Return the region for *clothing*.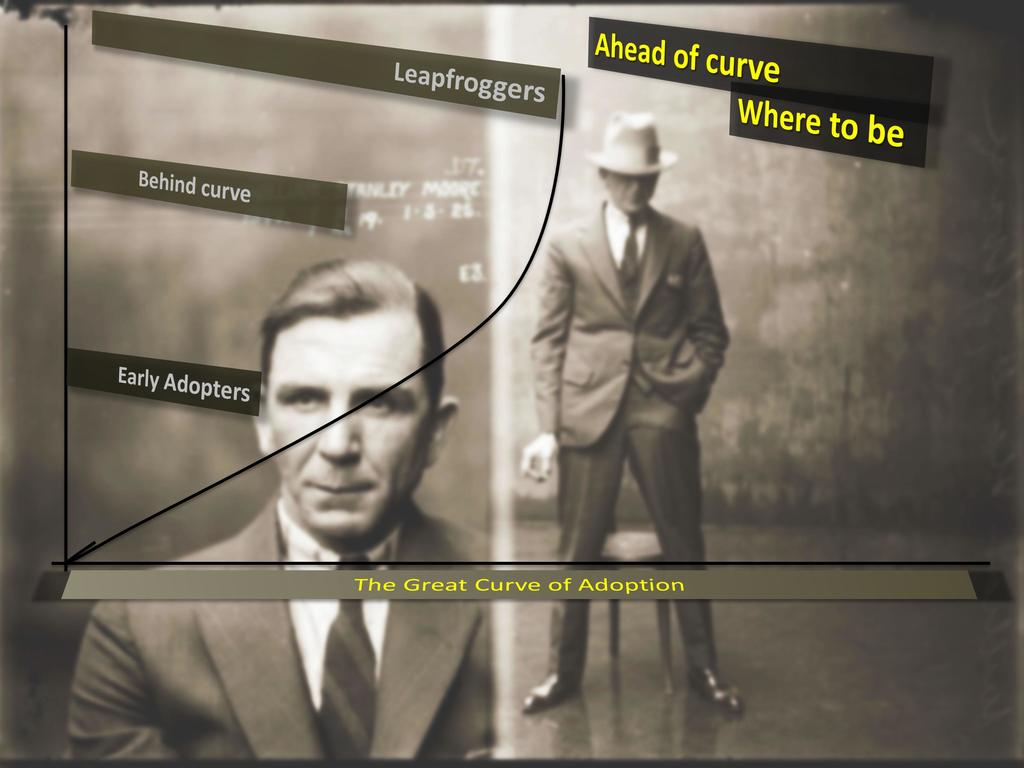
BBox(69, 489, 518, 767).
